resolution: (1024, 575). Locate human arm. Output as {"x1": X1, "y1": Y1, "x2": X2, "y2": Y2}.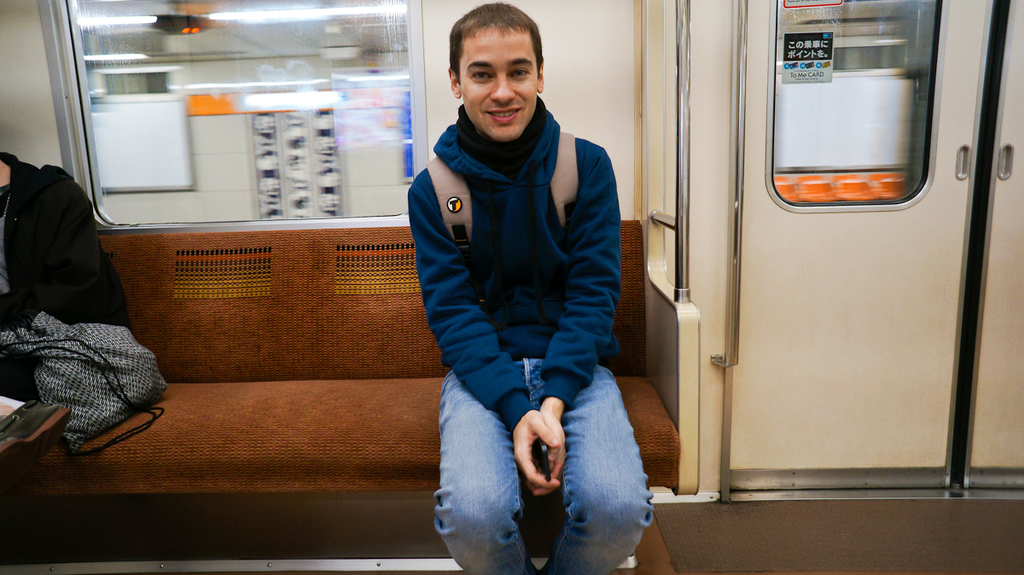
{"x1": 402, "y1": 172, "x2": 561, "y2": 504}.
